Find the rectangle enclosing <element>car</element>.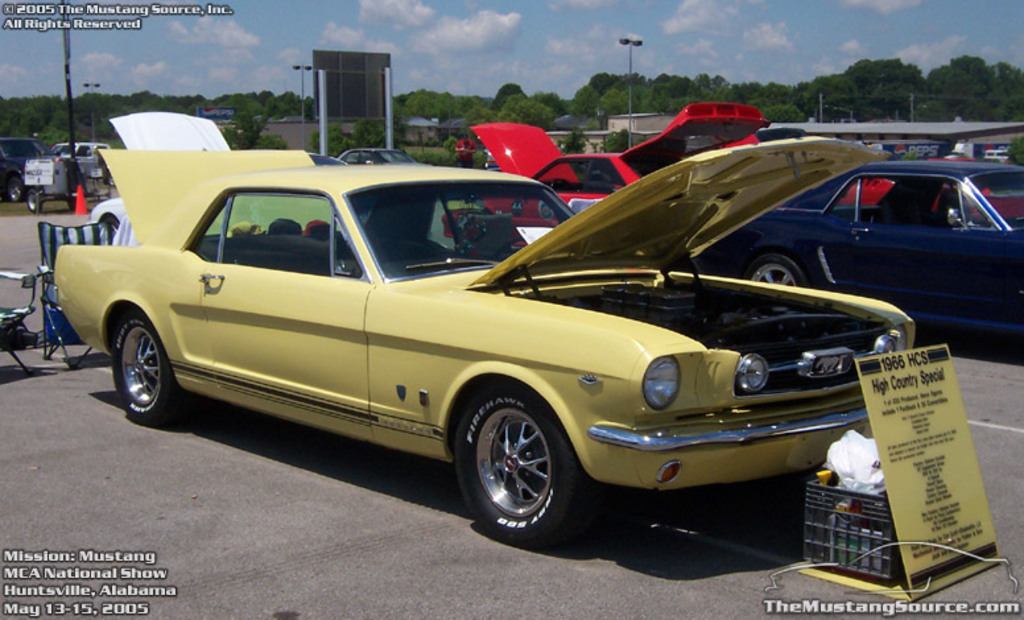
{"left": 0, "top": 133, "right": 1003, "bottom": 569}.
